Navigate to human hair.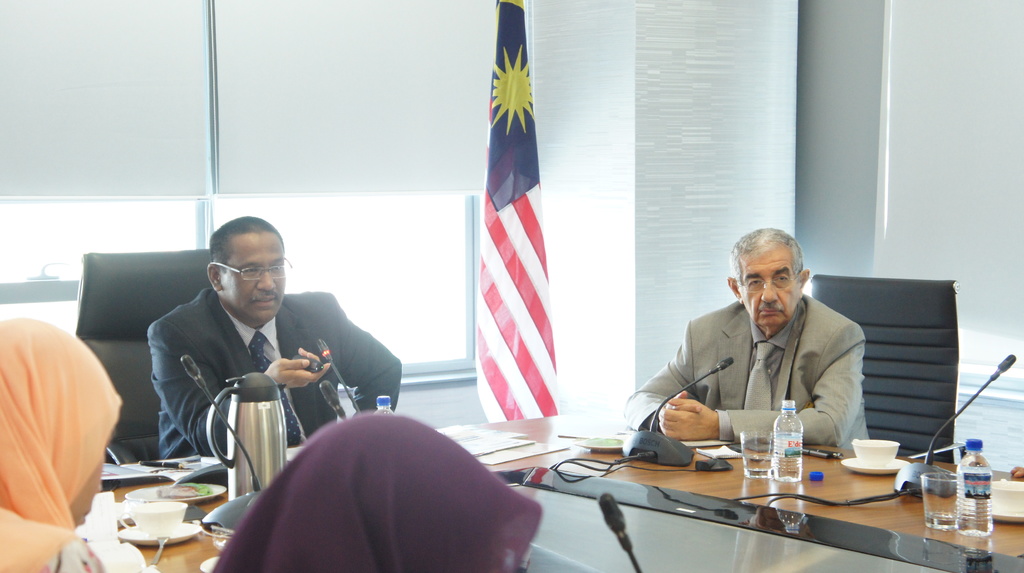
Navigation target: BBox(206, 216, 287, 266).
